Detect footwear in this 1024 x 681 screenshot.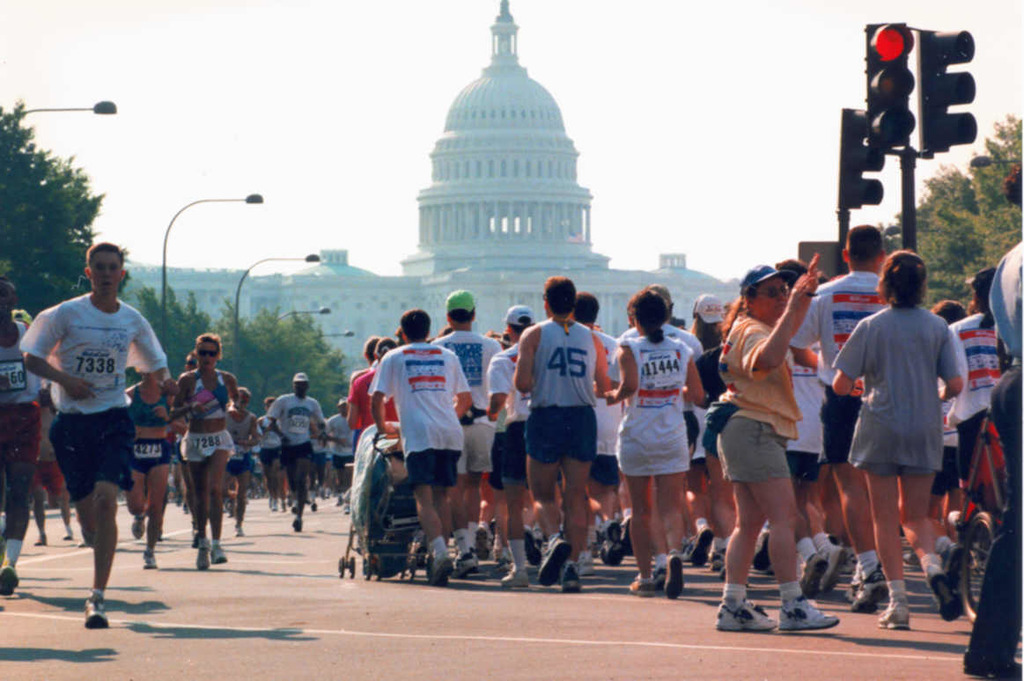
Detection: [195,541,204,546].
